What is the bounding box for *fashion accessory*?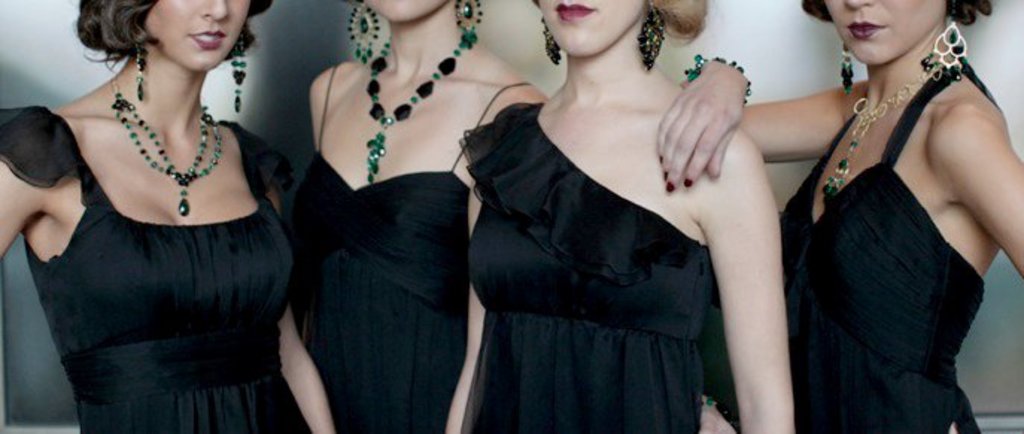
(136,43,142,101).
